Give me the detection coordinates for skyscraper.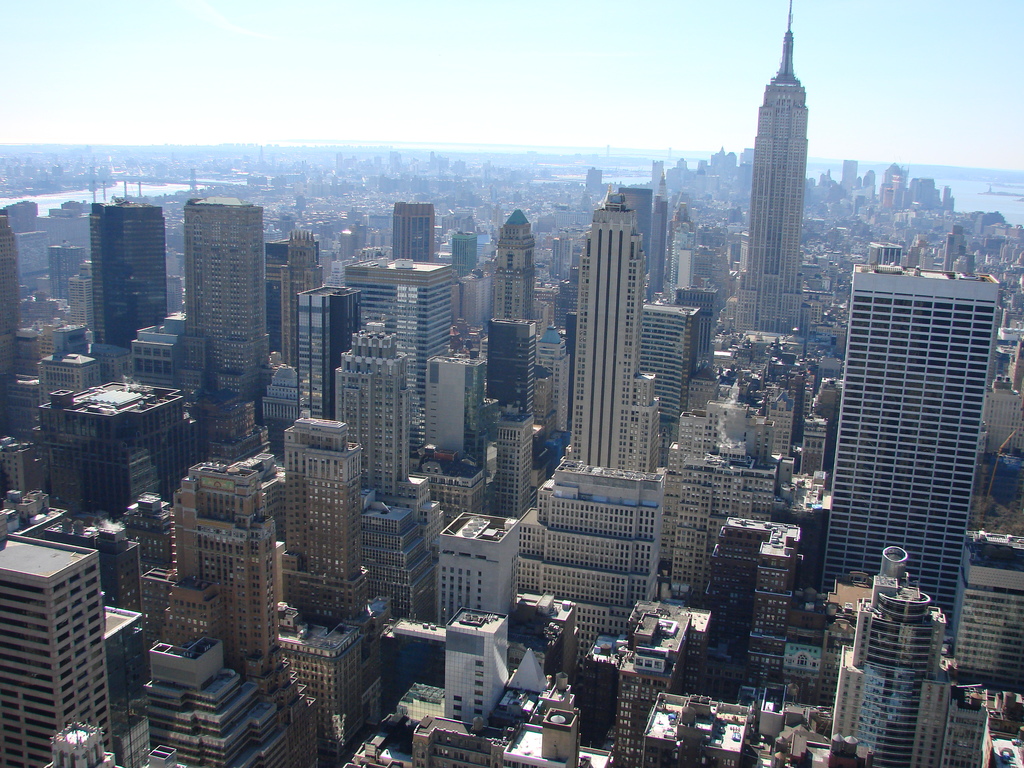
left=392, top=200, right=444, bottom=259.
